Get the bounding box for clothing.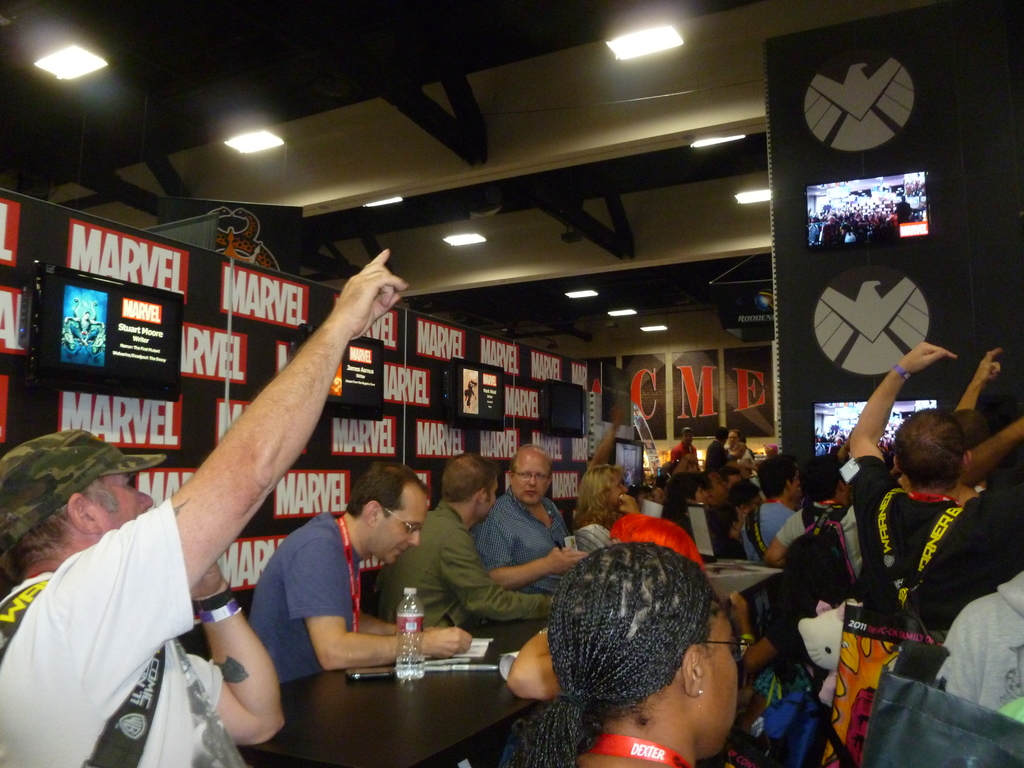
(252, 503, 367, 666).
